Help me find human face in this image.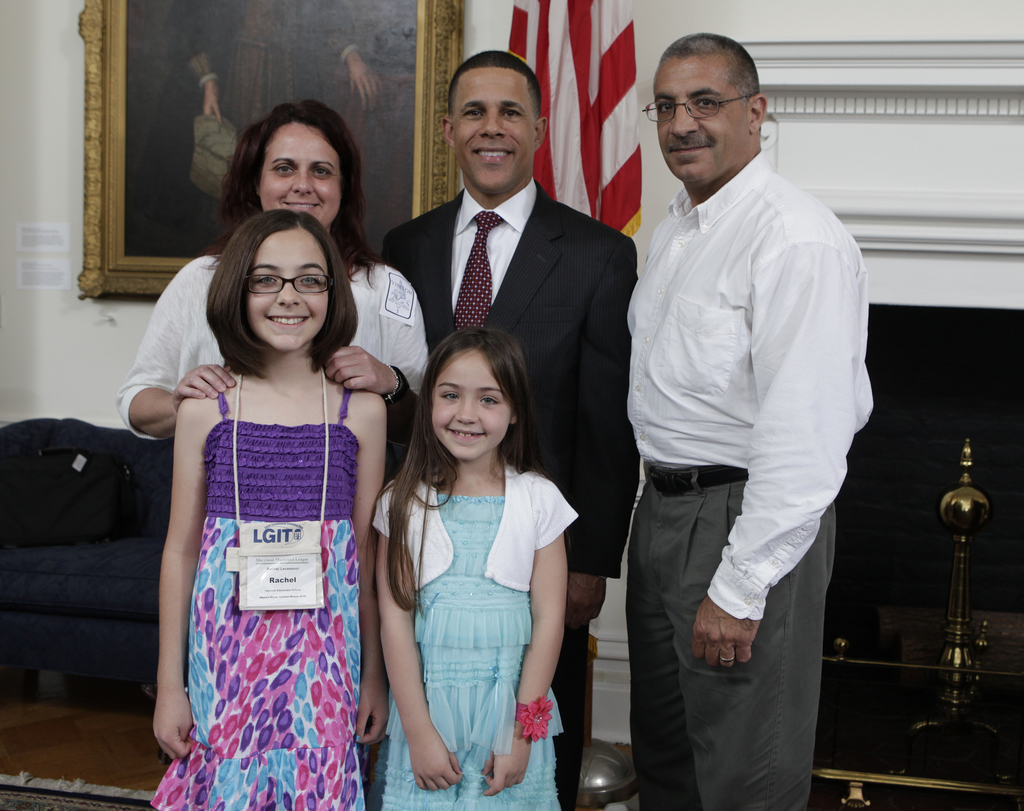
Found it: pyautogui.locateOnScreen(253, 121, 340, 228).
